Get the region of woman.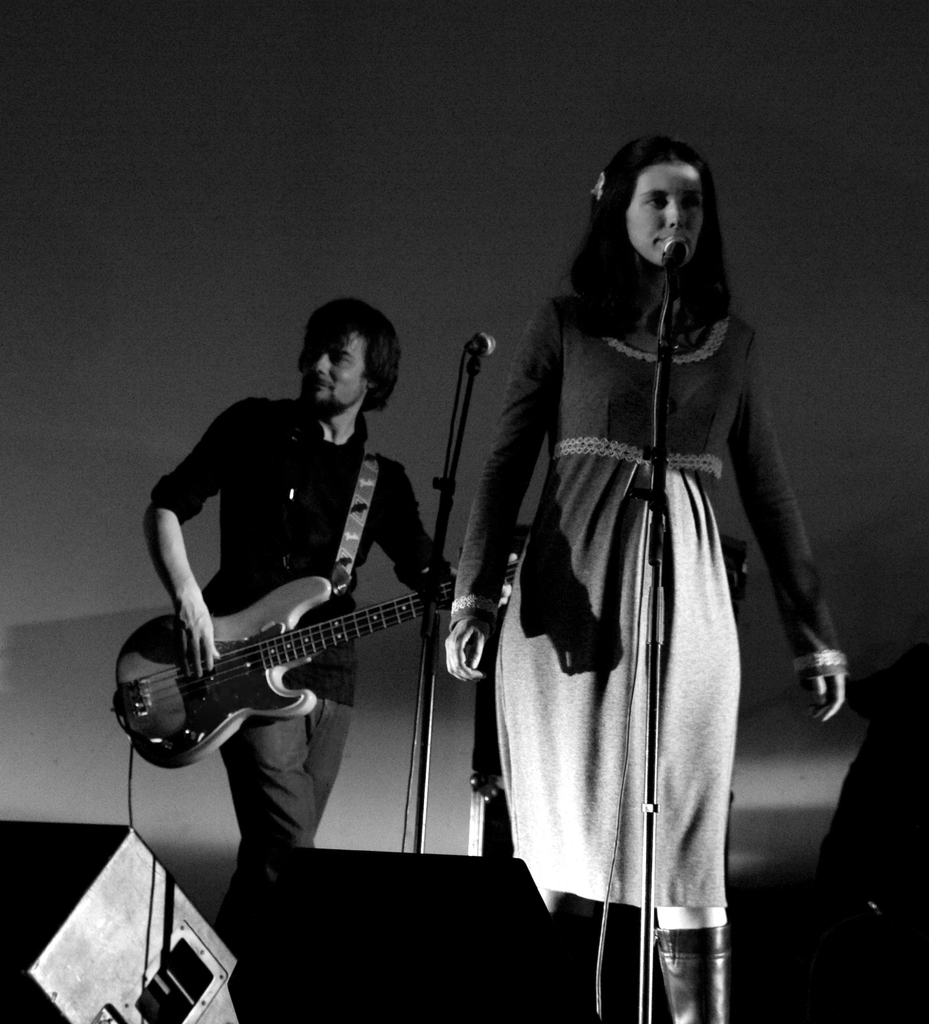
pyautogui.locateOnScreen(459, 154, 820, 984).
